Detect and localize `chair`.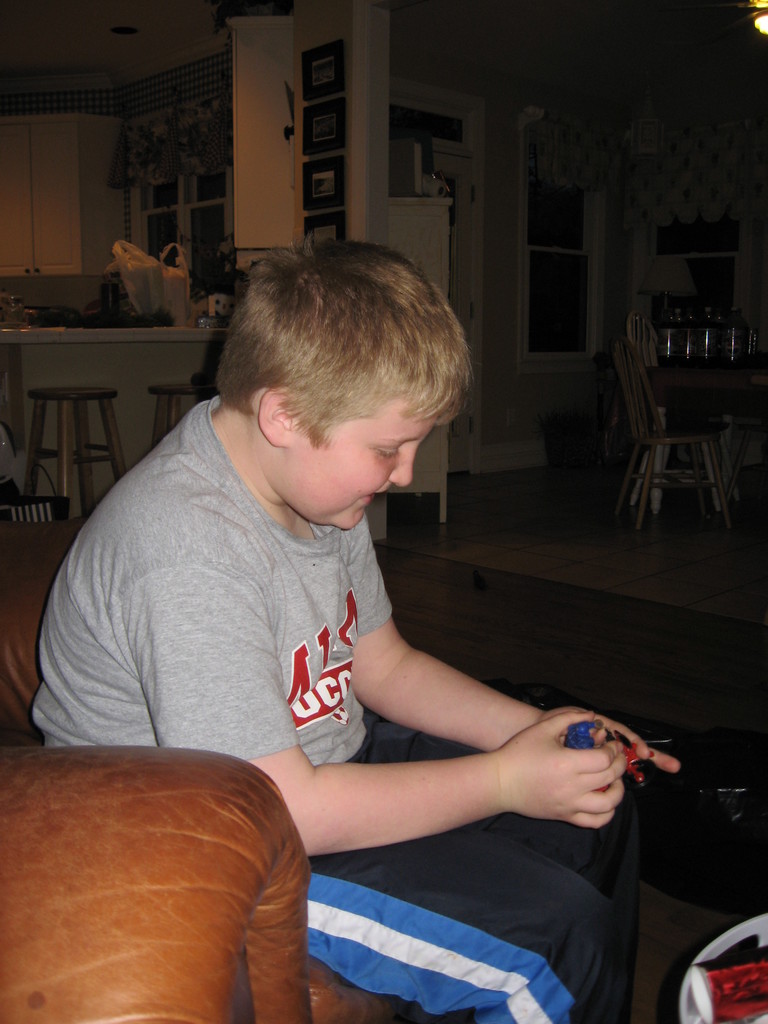
Localized at BBox(147, 379, 210, 438).
